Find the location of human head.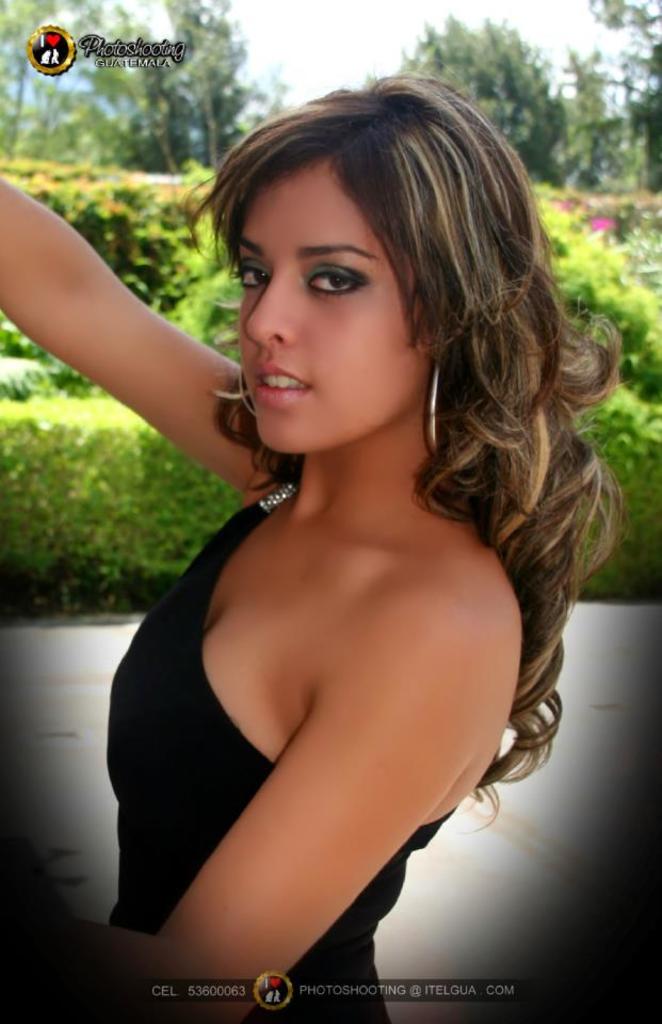
Location: box(199, 74, 527, 458).
